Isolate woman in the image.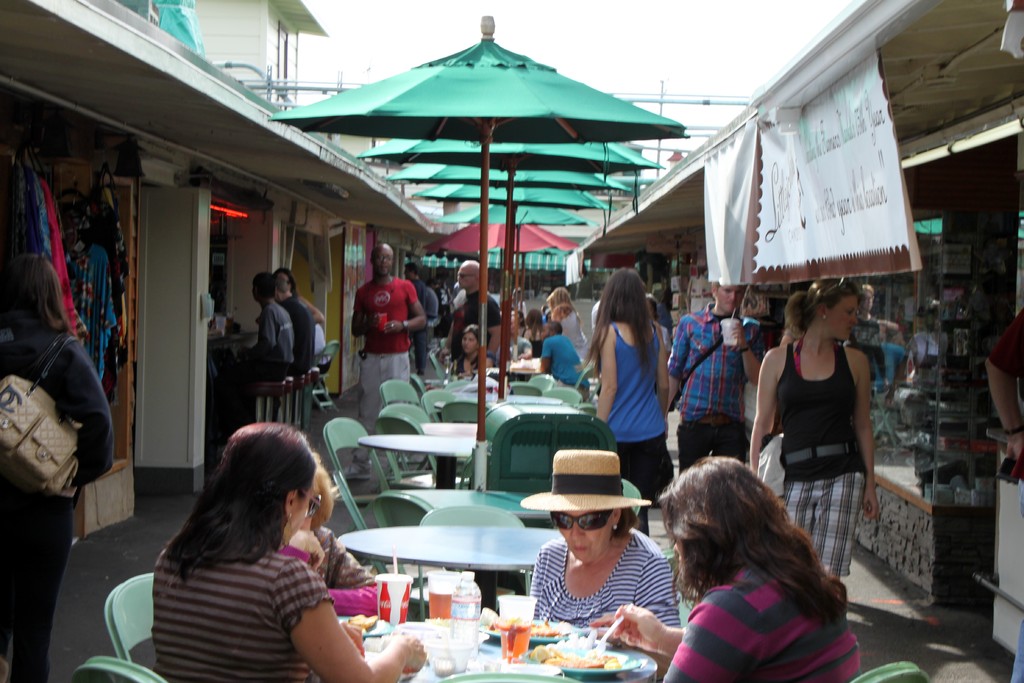
Isolated region: [x1=150, y1=419, x2=428, y2=682].
